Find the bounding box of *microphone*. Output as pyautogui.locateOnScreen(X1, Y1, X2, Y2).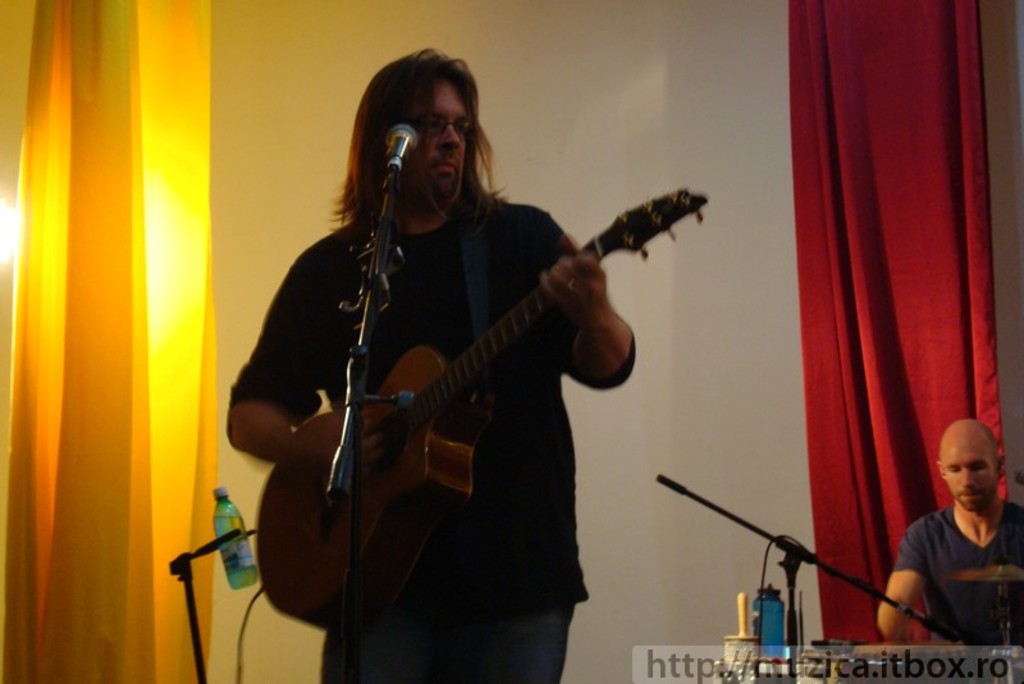
pyautogui.locateOnScreen(374, 118, 426, 197).
